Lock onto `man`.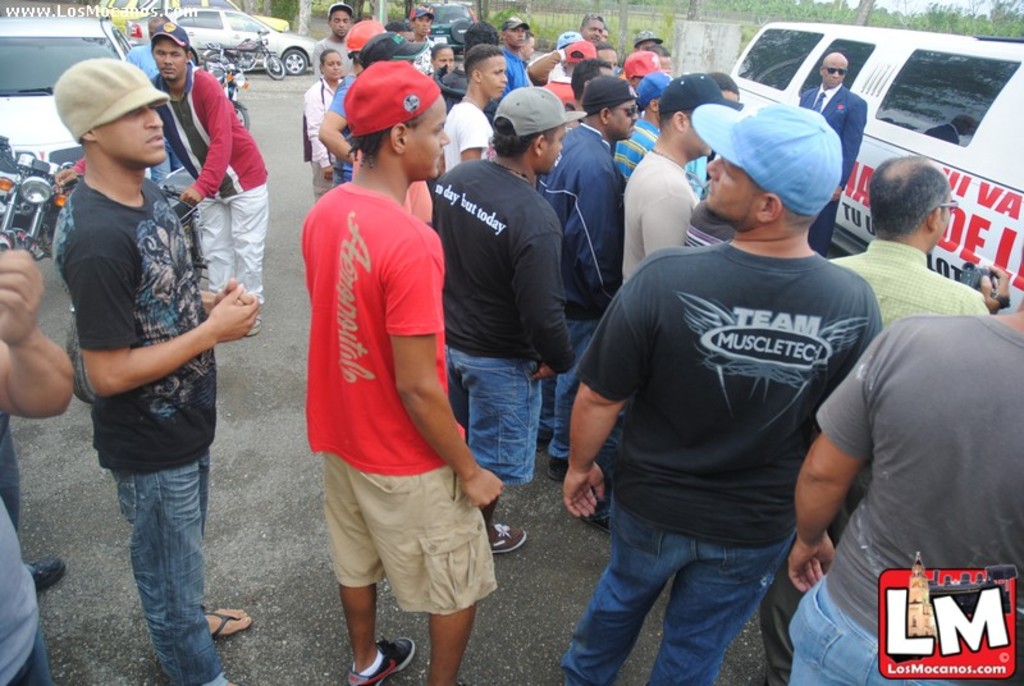
Locked: select_region(498, 14, 529, 90).
